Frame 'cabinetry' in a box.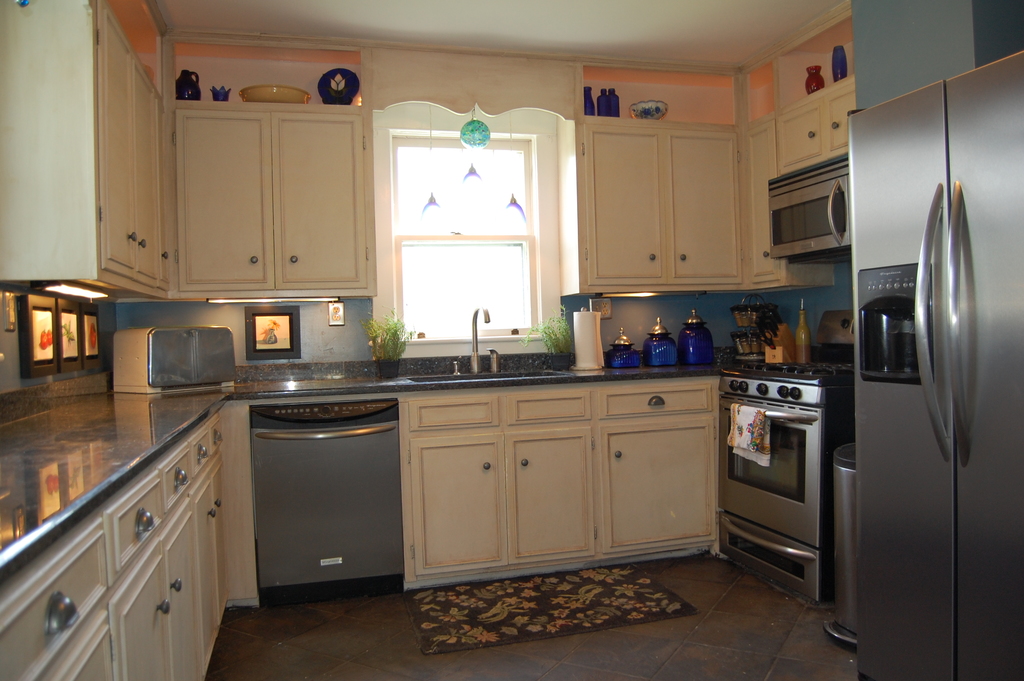
508,426,600,564.
